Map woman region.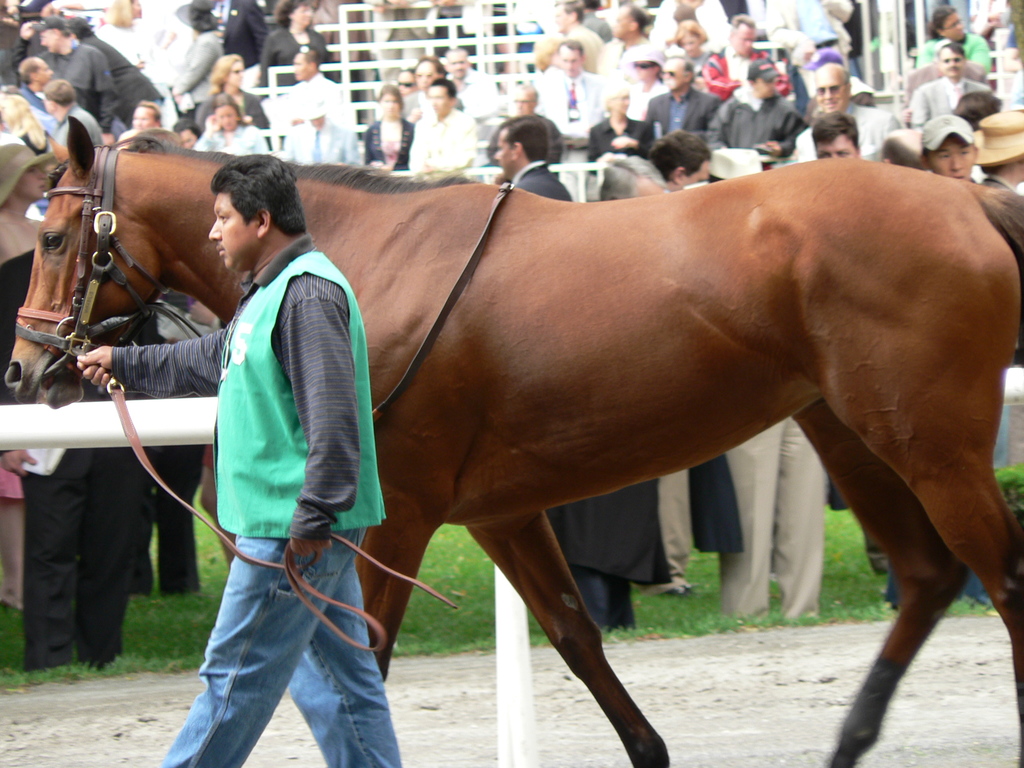
Mapped to bbox=(95, 0, 162, 69).
